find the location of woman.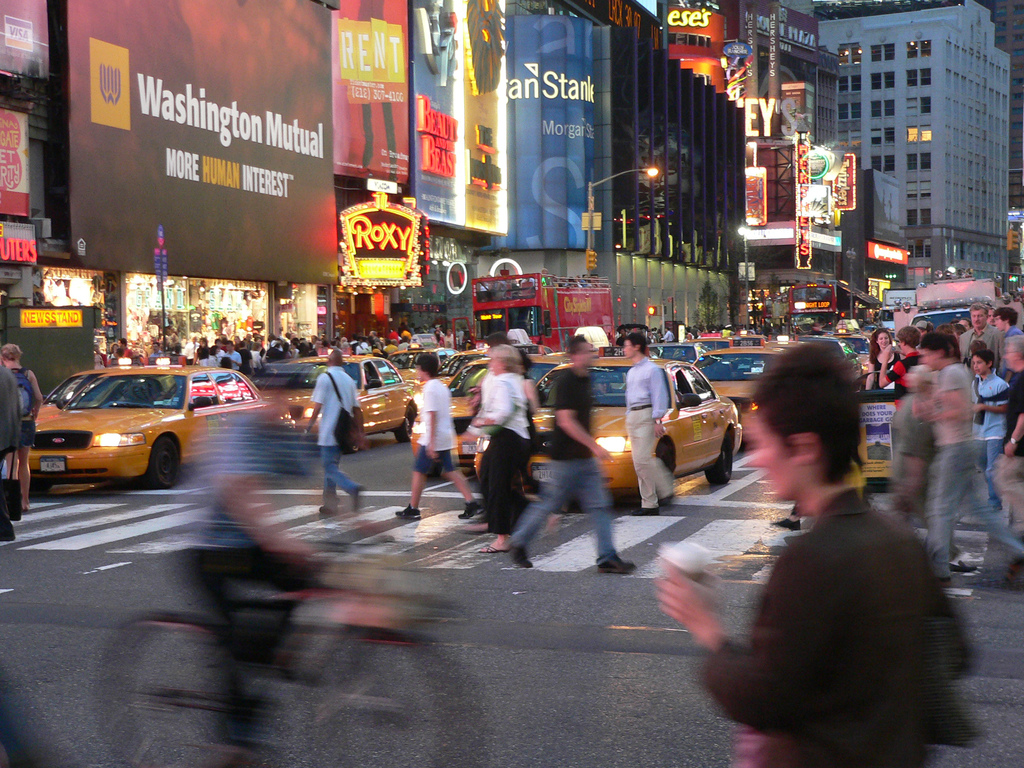
Location: [x1=865, y1=325, x2=900, y2=390].
